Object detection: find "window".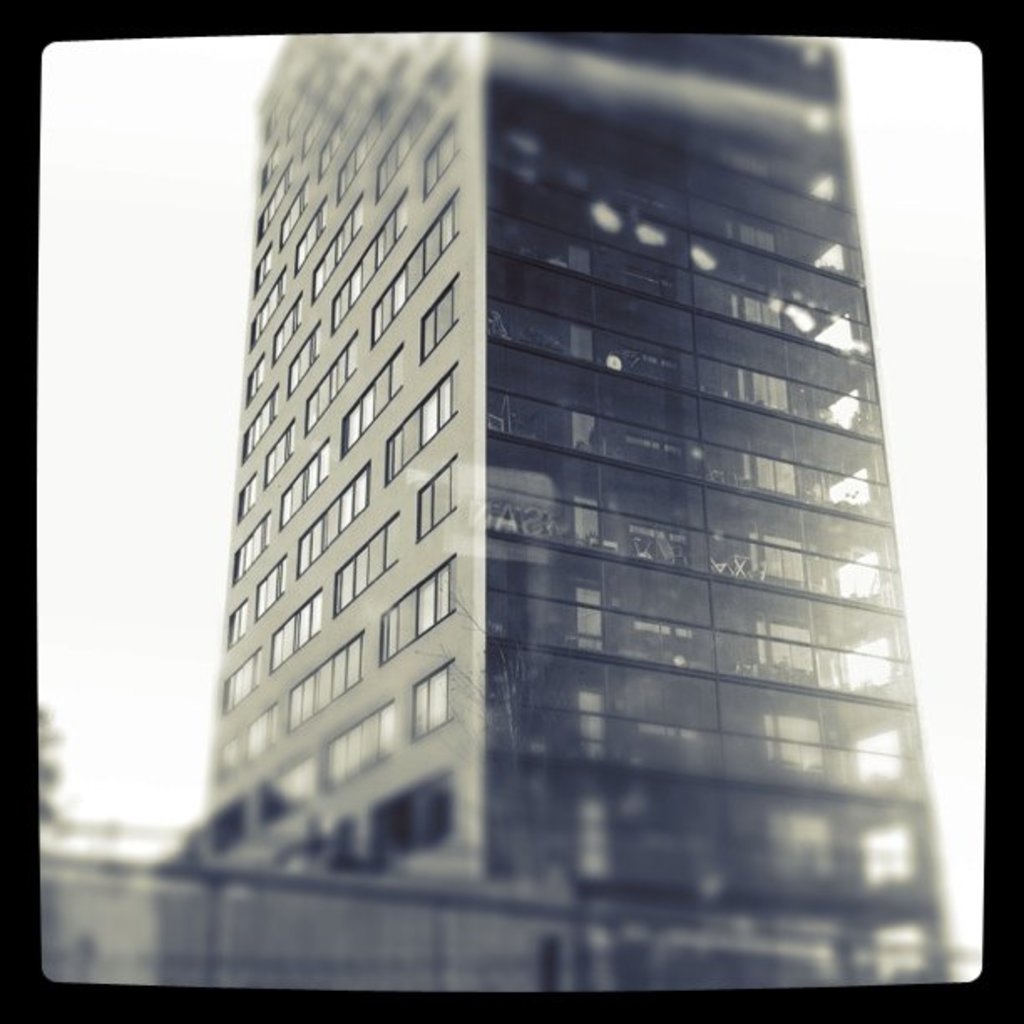
bbox=(289, 100, 308, 139).
